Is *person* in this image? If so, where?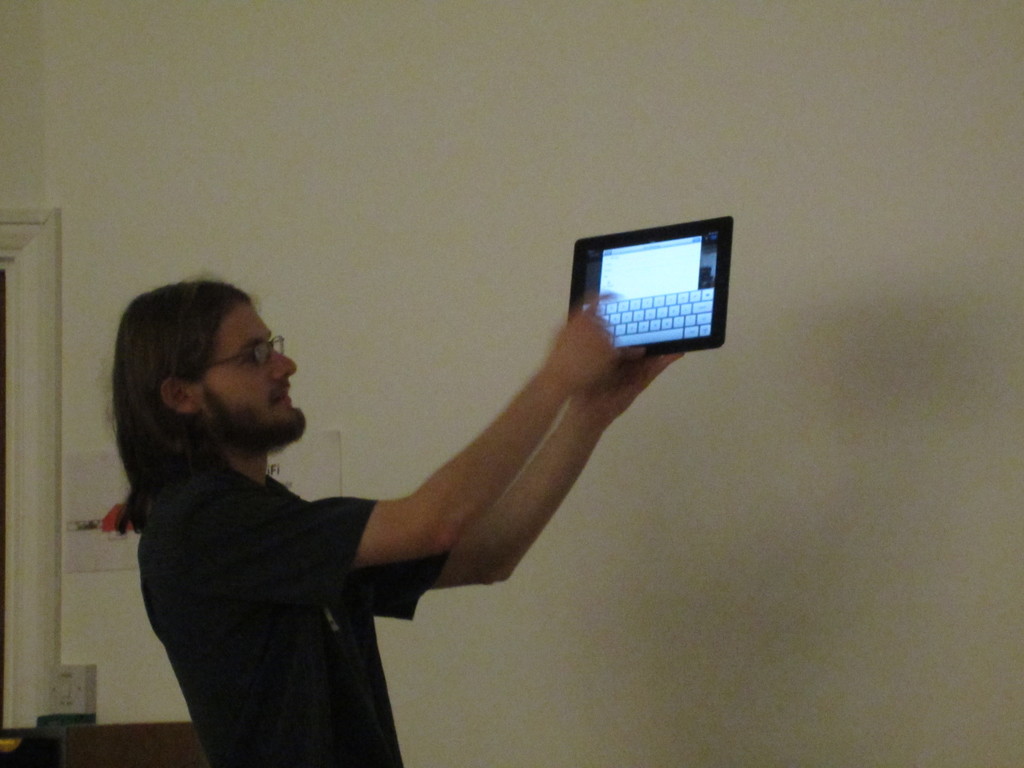
Yes, at (77, 216, 669, 746).
